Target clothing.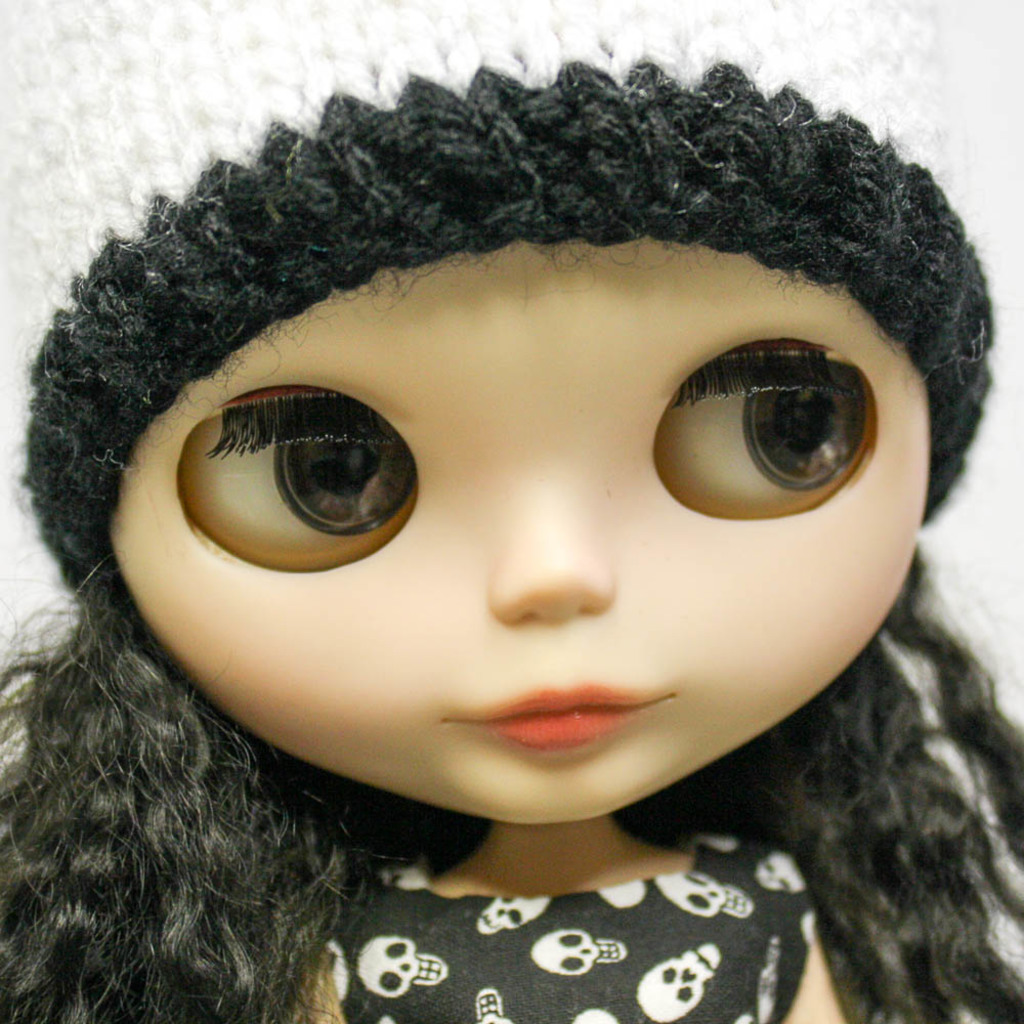
Target region: detection(309, 817, 824, 1023).
